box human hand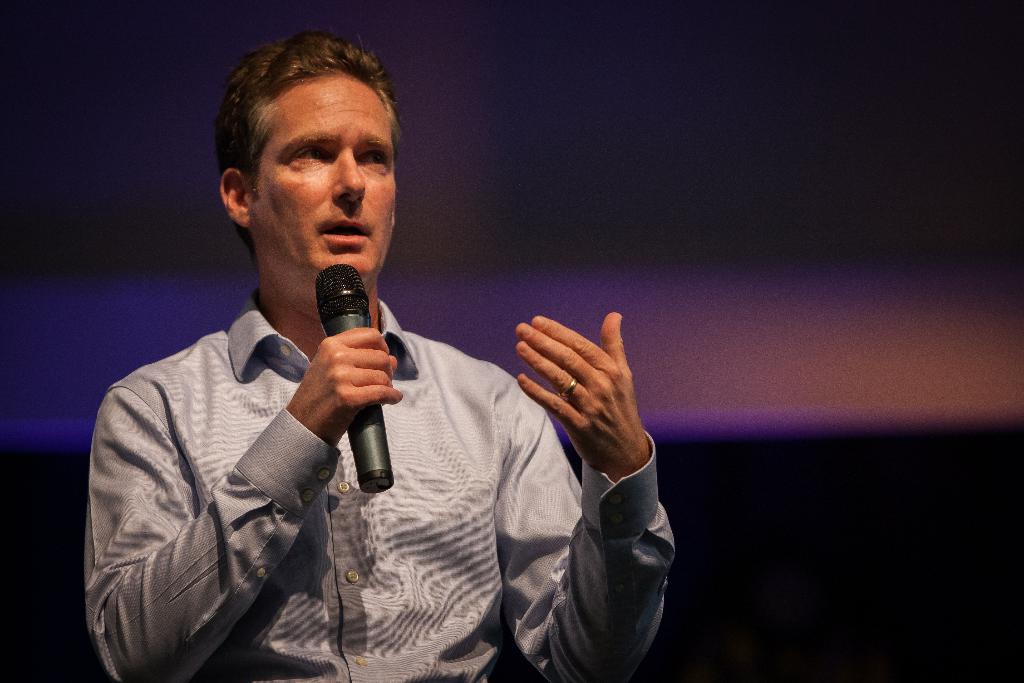
[left=282, top=324, right=406, bottom=450]
